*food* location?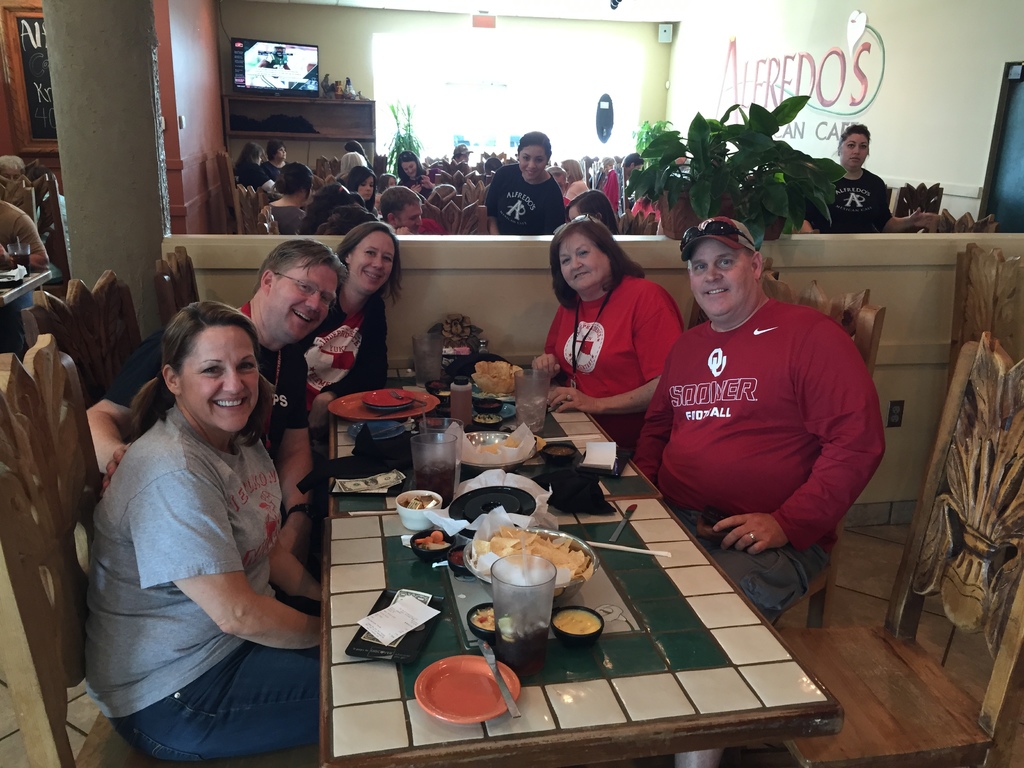
[474, 610, 494, 630]
